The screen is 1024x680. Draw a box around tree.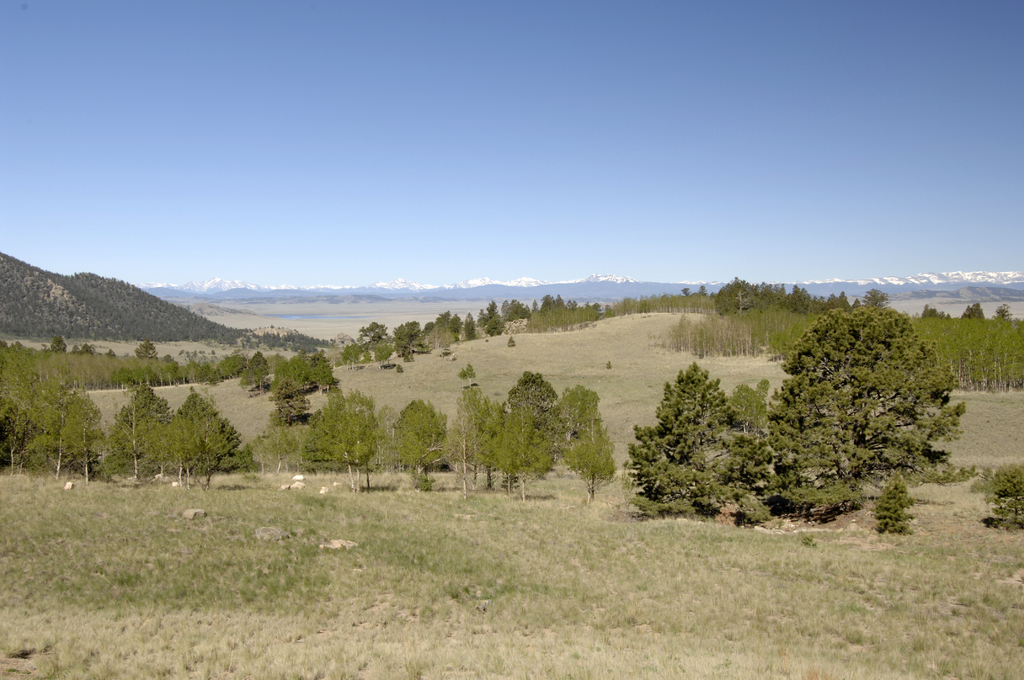
508,365,568,445.
